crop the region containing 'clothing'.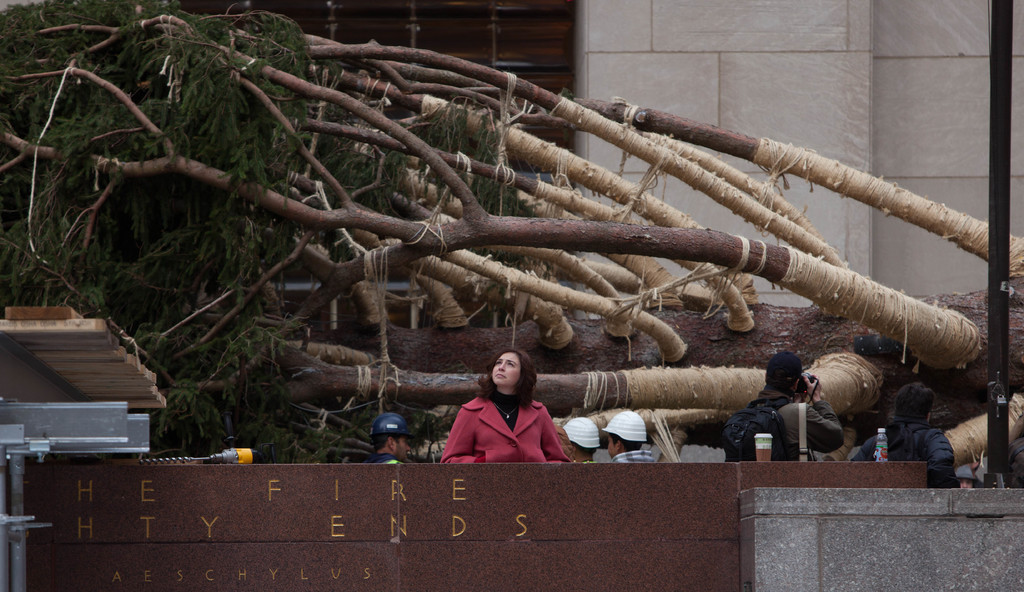
Crop region: 610, 449, 657, 461.
